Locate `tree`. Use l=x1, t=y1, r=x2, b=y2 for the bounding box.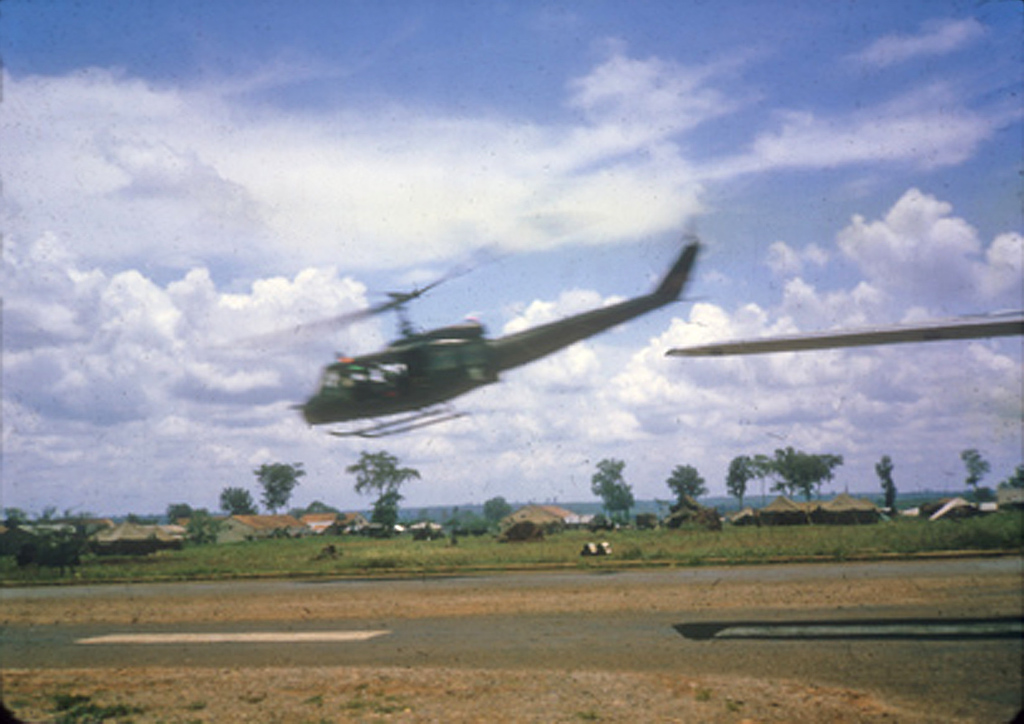
l=483, t=494, r=510, b=516.
